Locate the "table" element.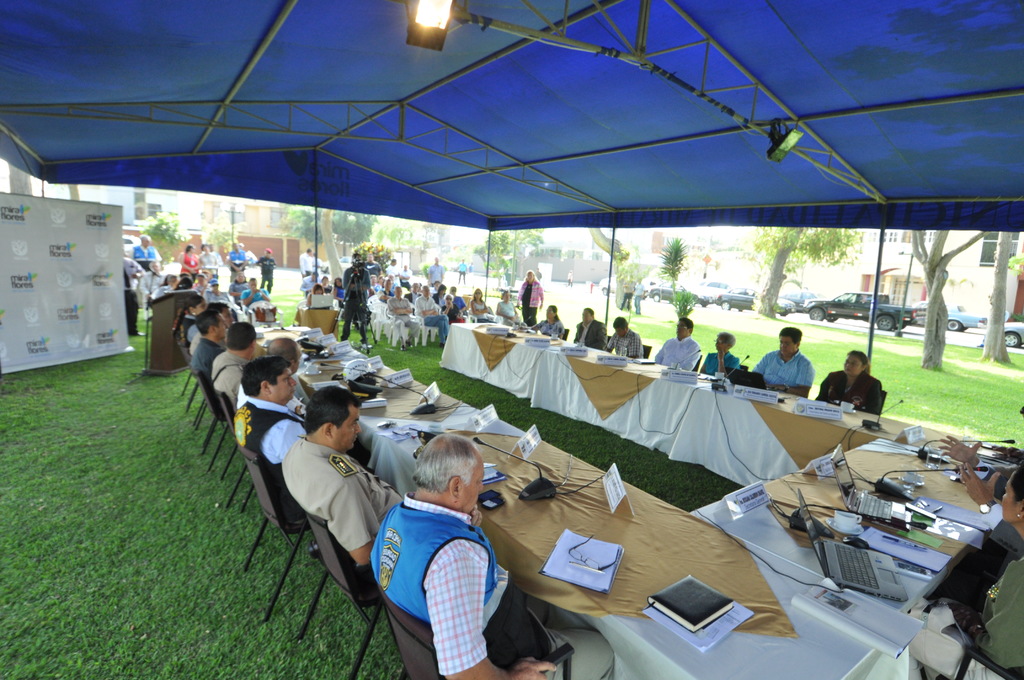
Element bbox: detection(436, 321, 949, 485).
